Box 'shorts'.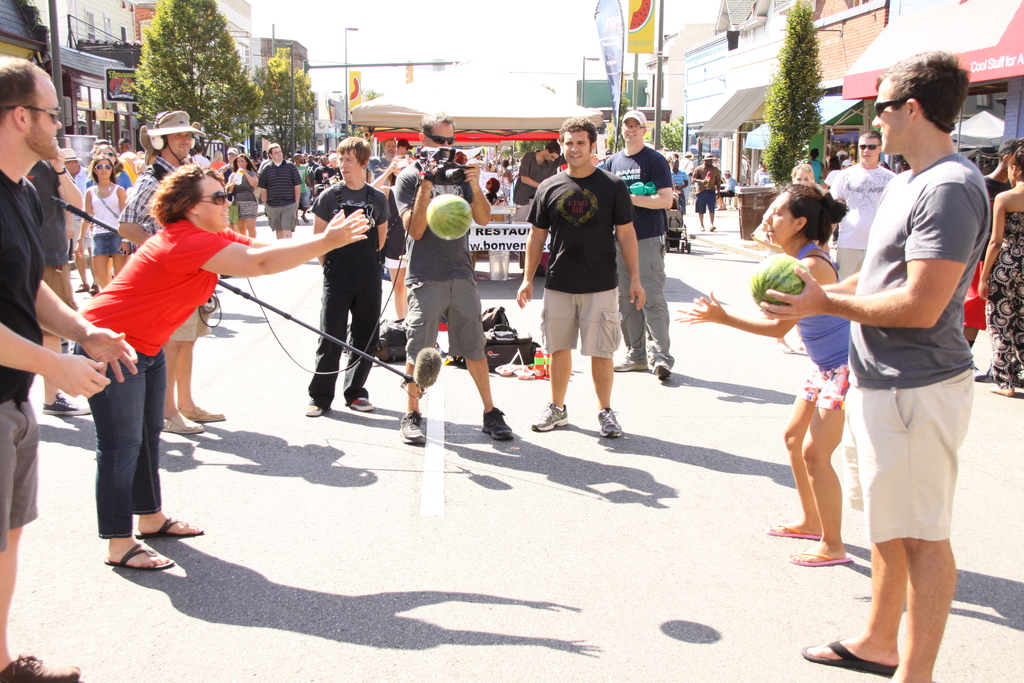
(0,395,38,557).
